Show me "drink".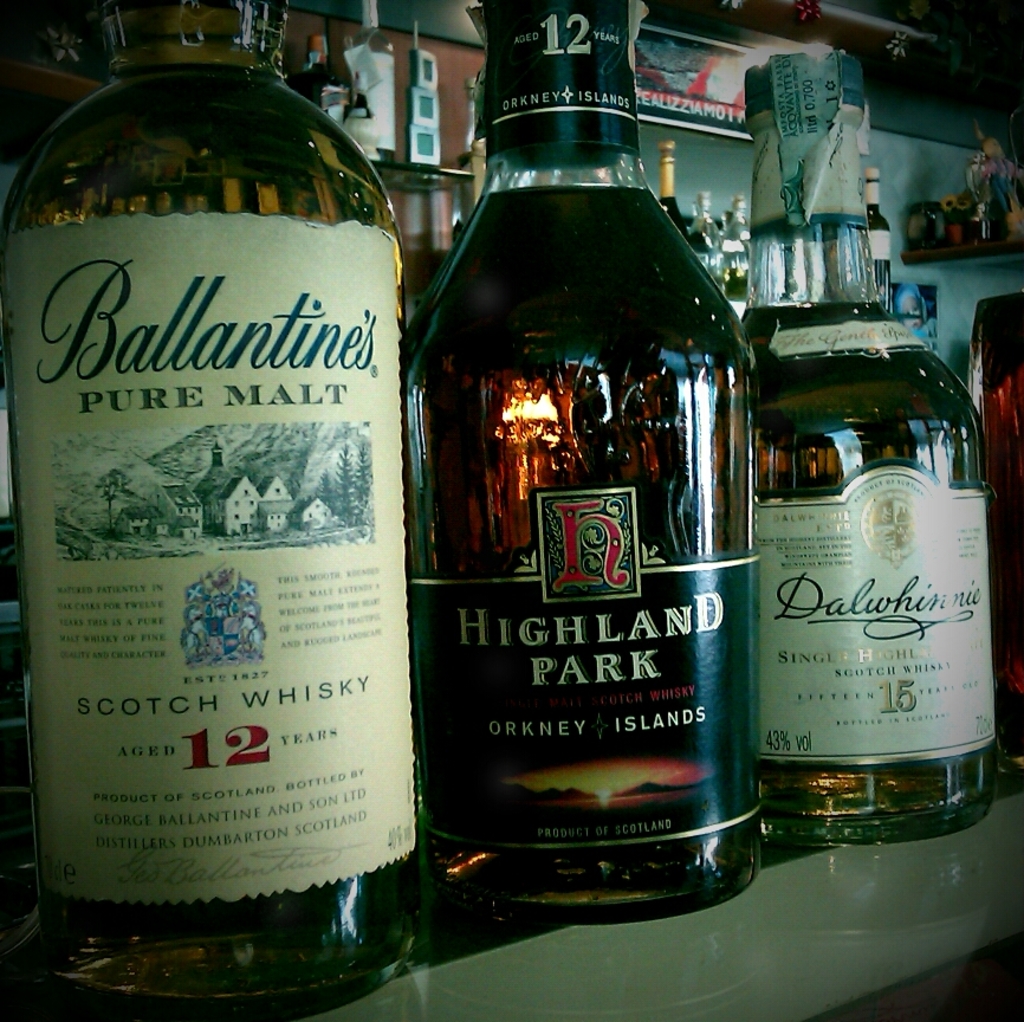
"drink" is here: [734, 47, 985, 846].
